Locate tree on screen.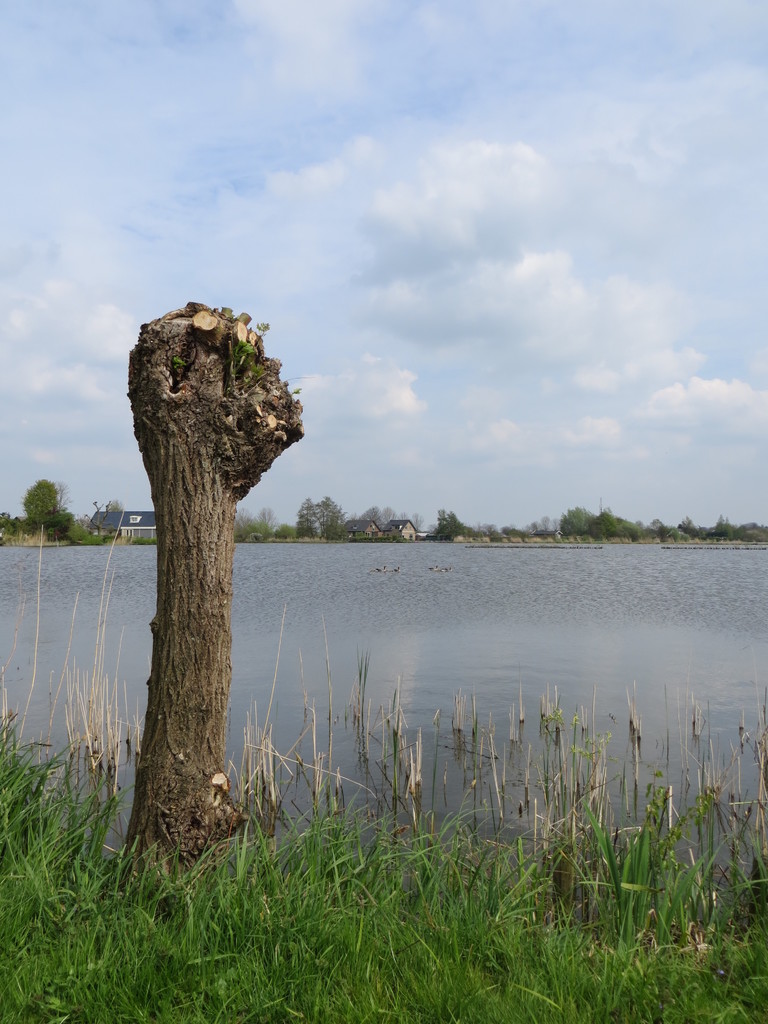
On screen at 16 476 65 538.
